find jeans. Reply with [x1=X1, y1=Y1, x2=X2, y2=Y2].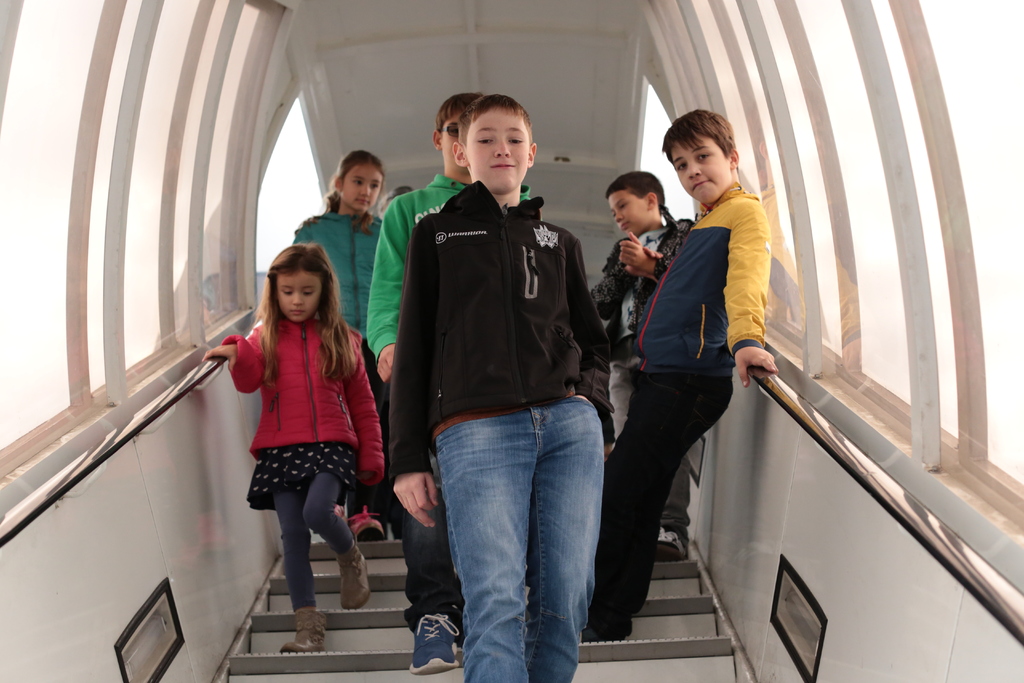
[x1=396, y1=391, x2=632, y2=679].
